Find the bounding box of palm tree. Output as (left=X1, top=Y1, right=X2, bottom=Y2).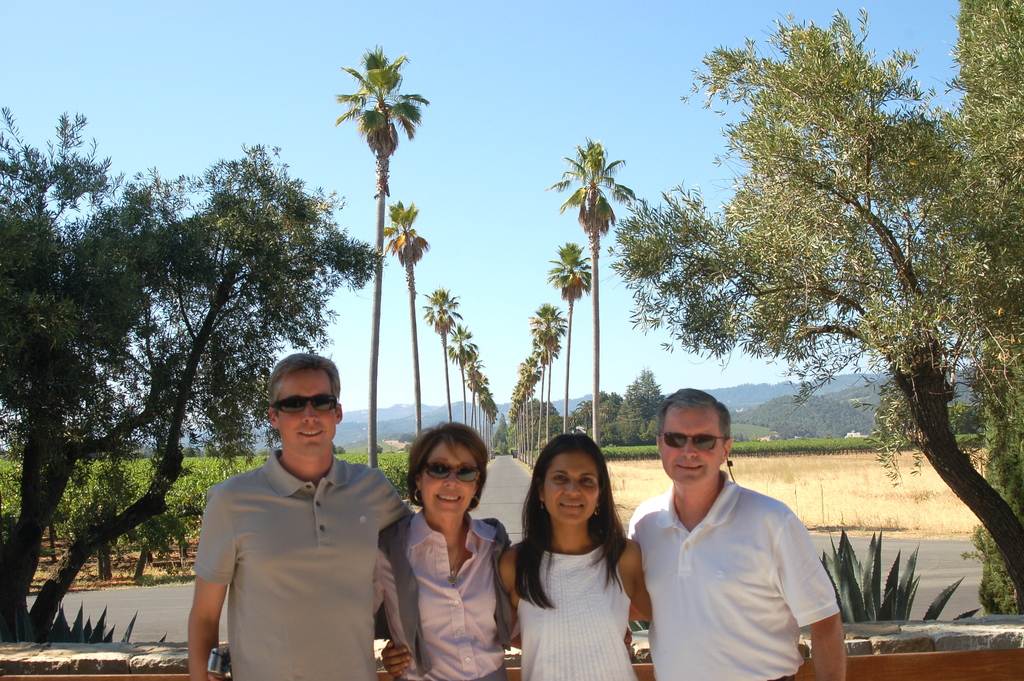
(left=544, top=249, right=599, bottom=441).
